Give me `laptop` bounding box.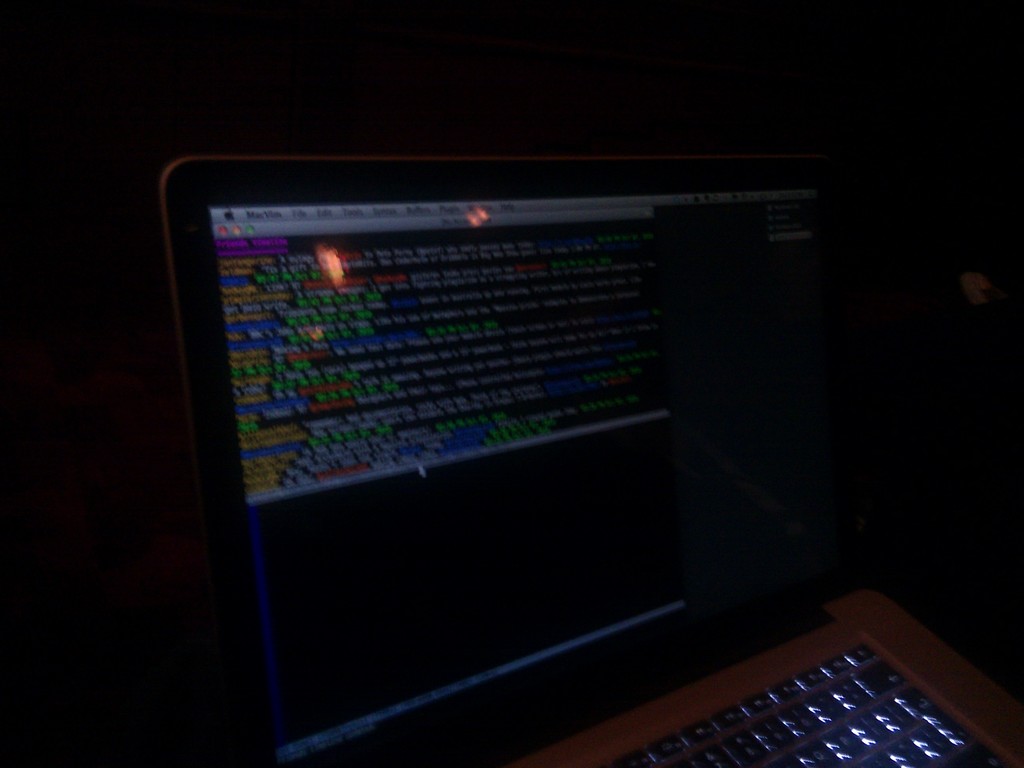
[161,152,1016,767].
